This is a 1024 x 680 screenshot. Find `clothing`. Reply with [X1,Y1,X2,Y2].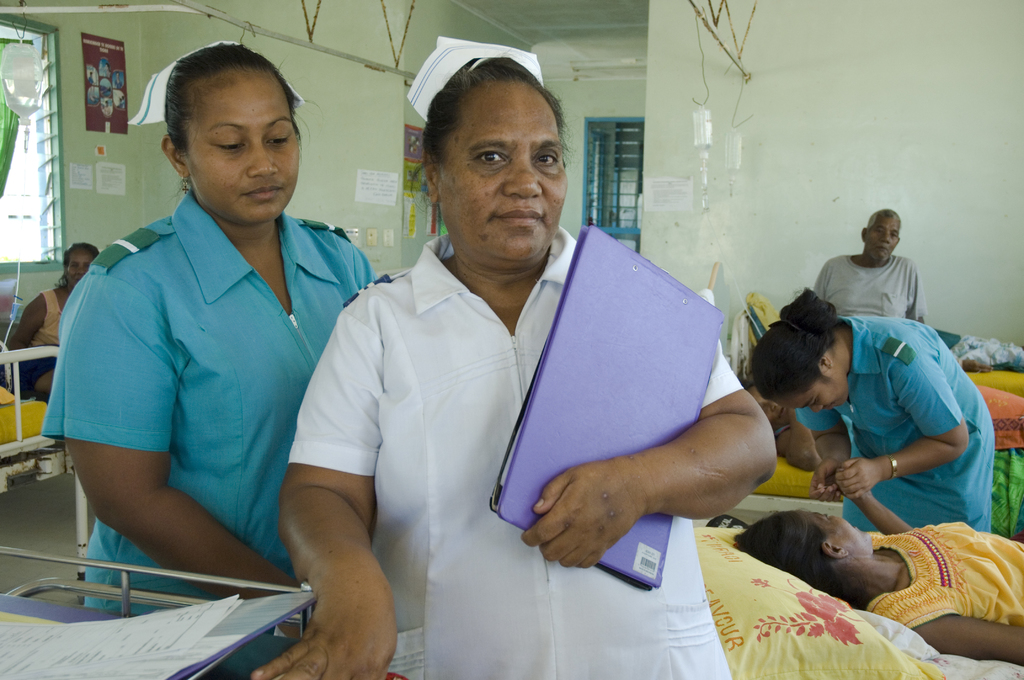
[41,178,378,606].
